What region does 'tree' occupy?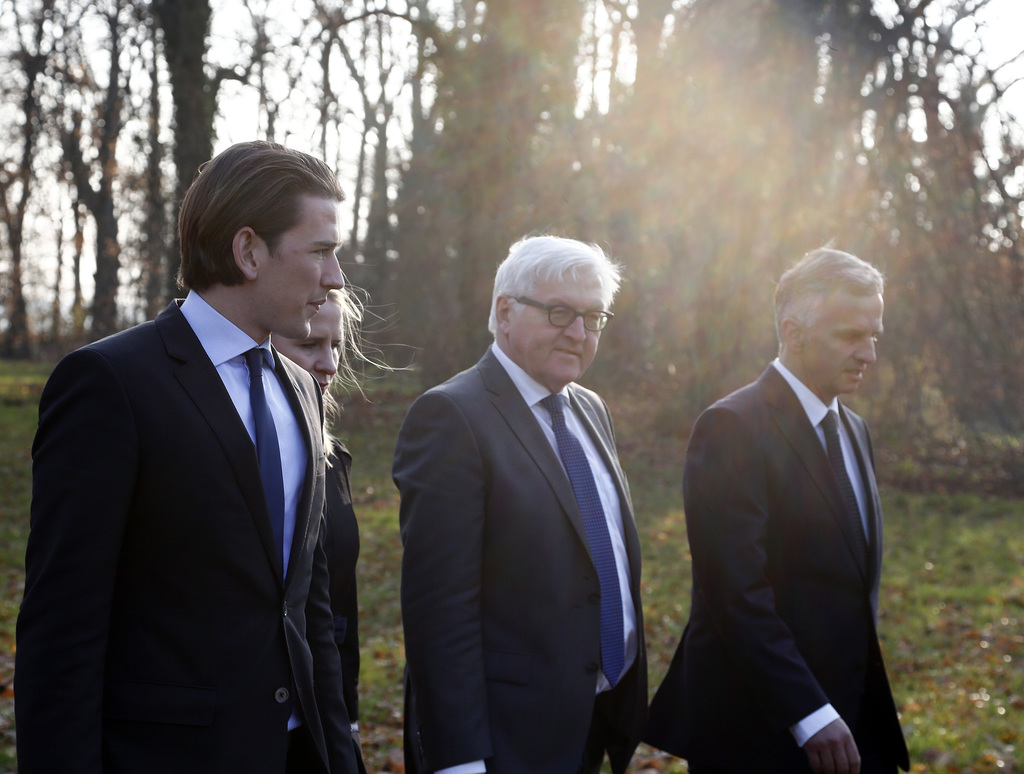
(0,0,1023,385).
